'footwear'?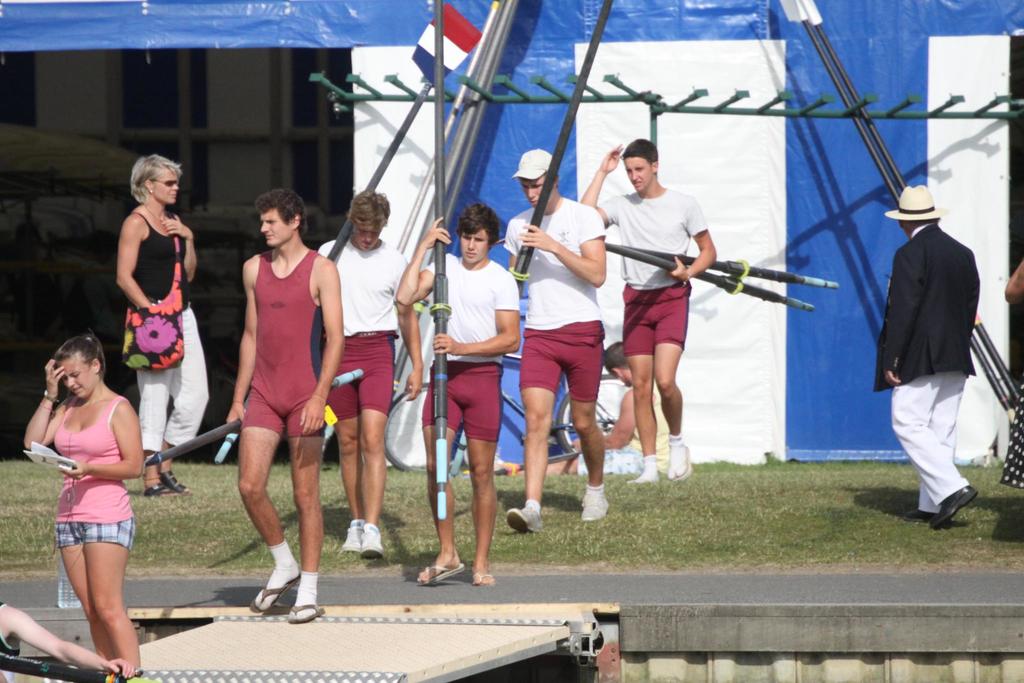
rect(239, 565, 305, 630)
